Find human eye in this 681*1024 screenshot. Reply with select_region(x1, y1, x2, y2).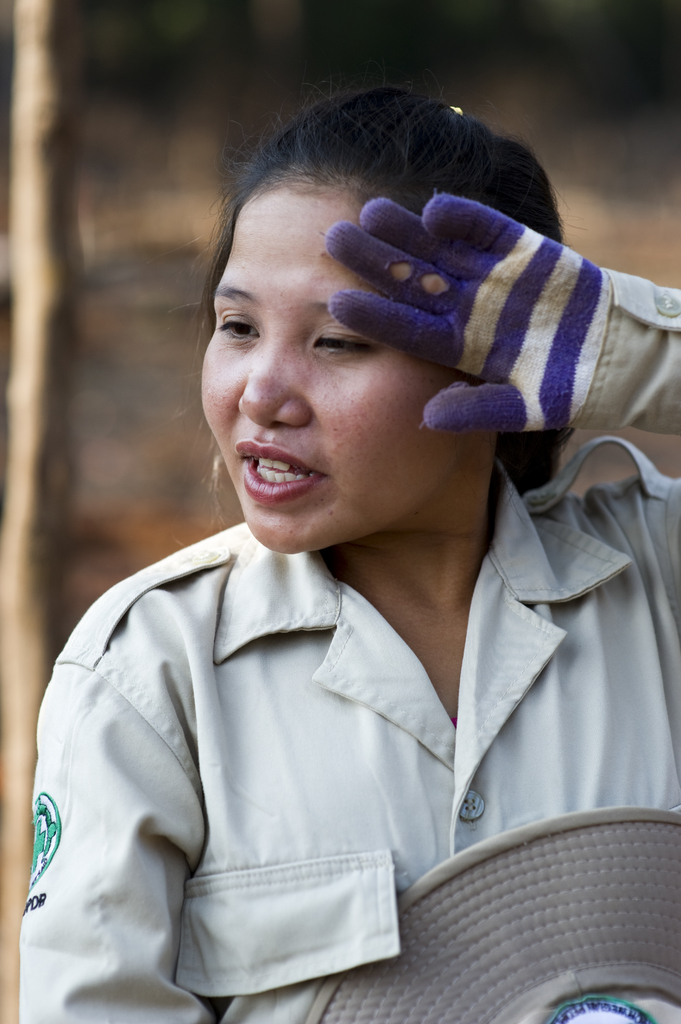
select_region(298, 312, 383, 371).
